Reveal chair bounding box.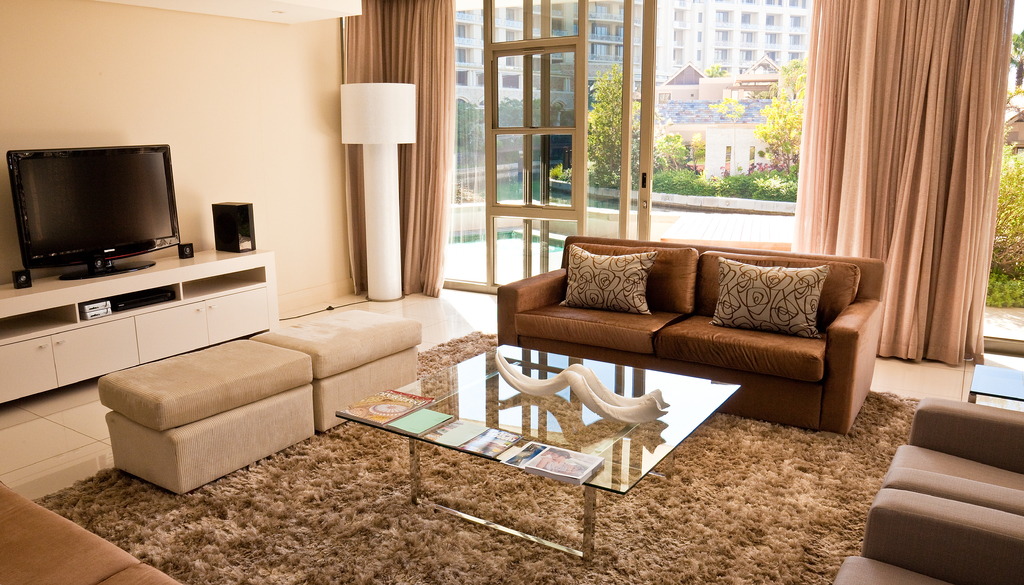
Revealed: BBox(880, 396, 1023, 517).
